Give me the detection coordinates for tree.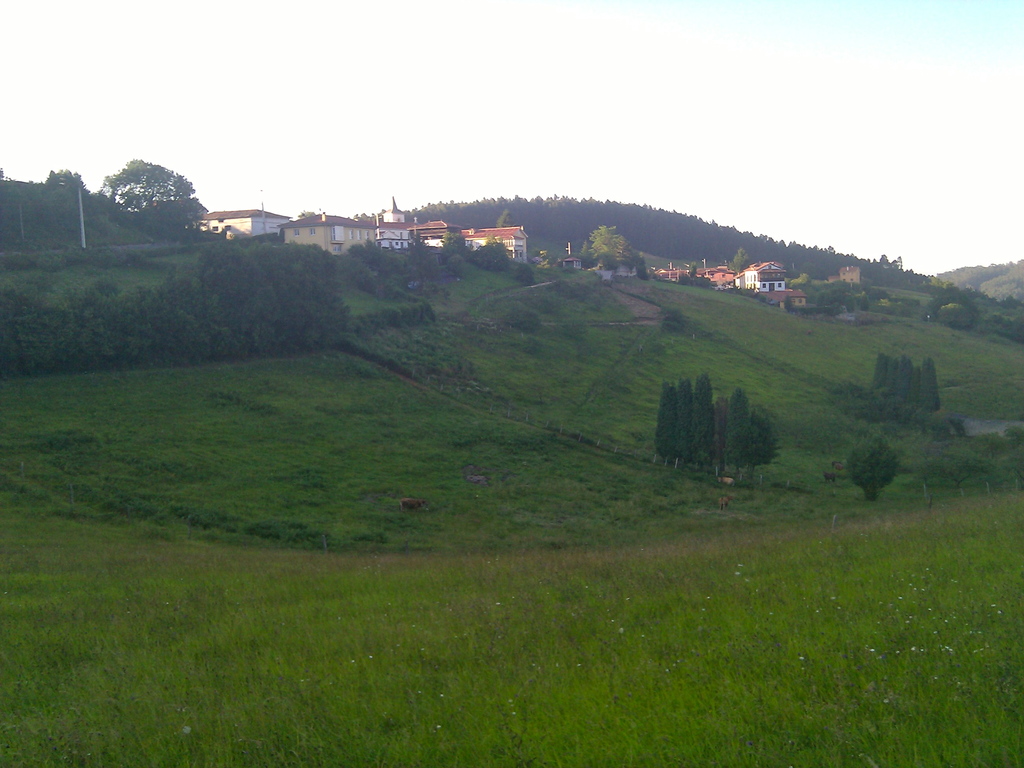
(840,442,893,506).
